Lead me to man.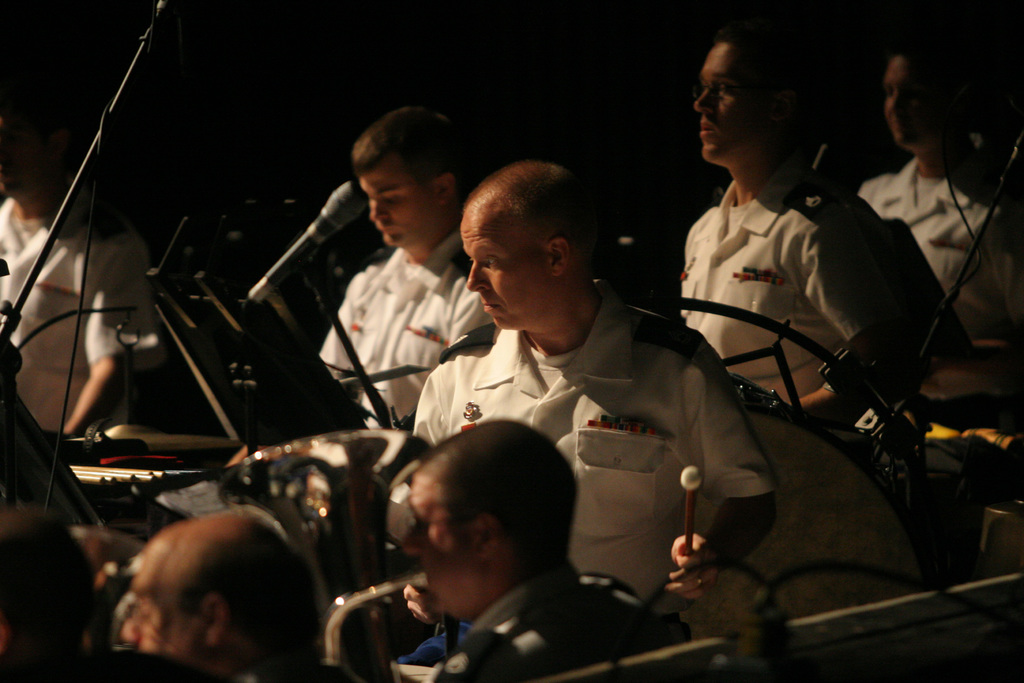
Lead to x1=854 y1=35 x2=1020 y2=409.
